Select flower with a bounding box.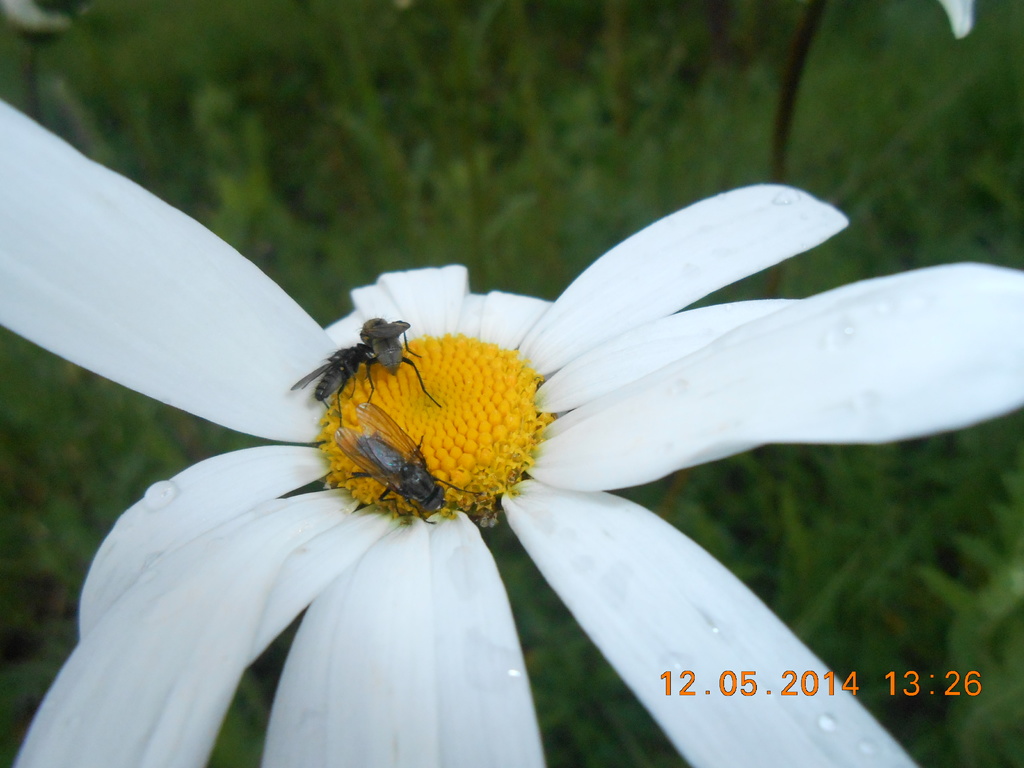
<bbox>24, 148, 963, 758</bbox>.
